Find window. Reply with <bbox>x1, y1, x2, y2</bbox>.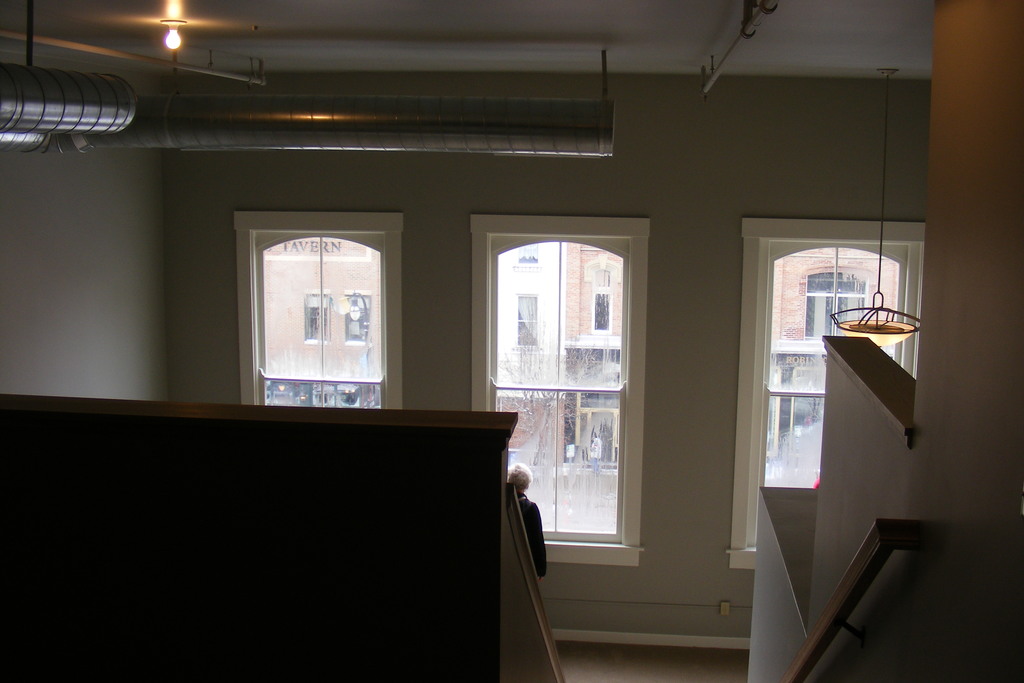
<bbox>347, 292, 373, 343</bbox>.
